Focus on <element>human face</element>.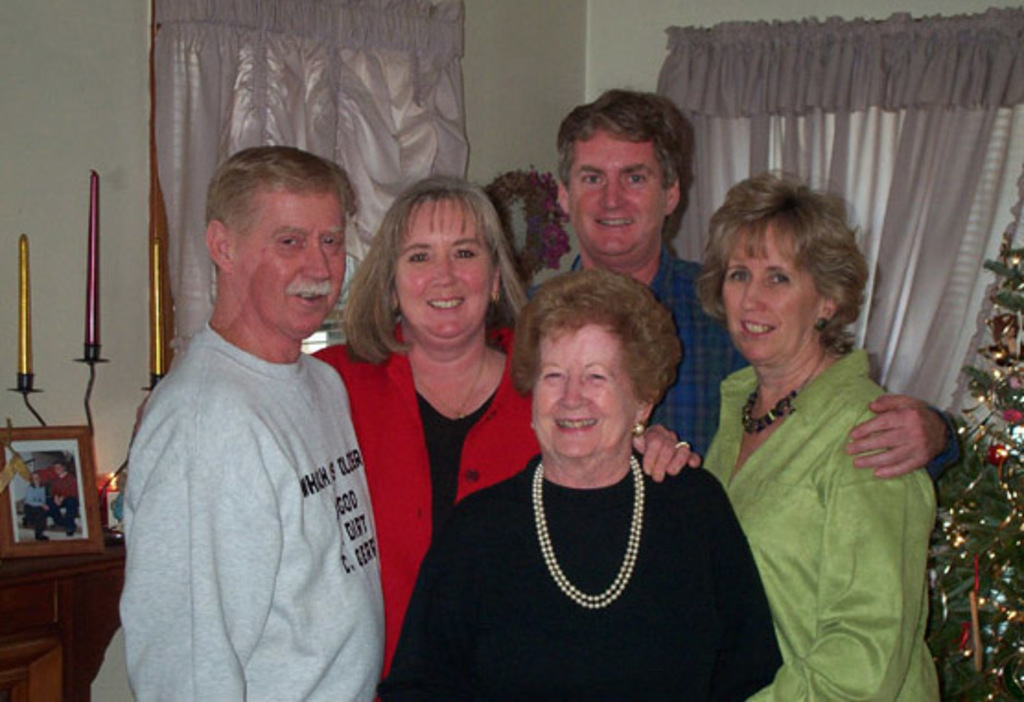
Focused at 530, 326, 643, 457.
